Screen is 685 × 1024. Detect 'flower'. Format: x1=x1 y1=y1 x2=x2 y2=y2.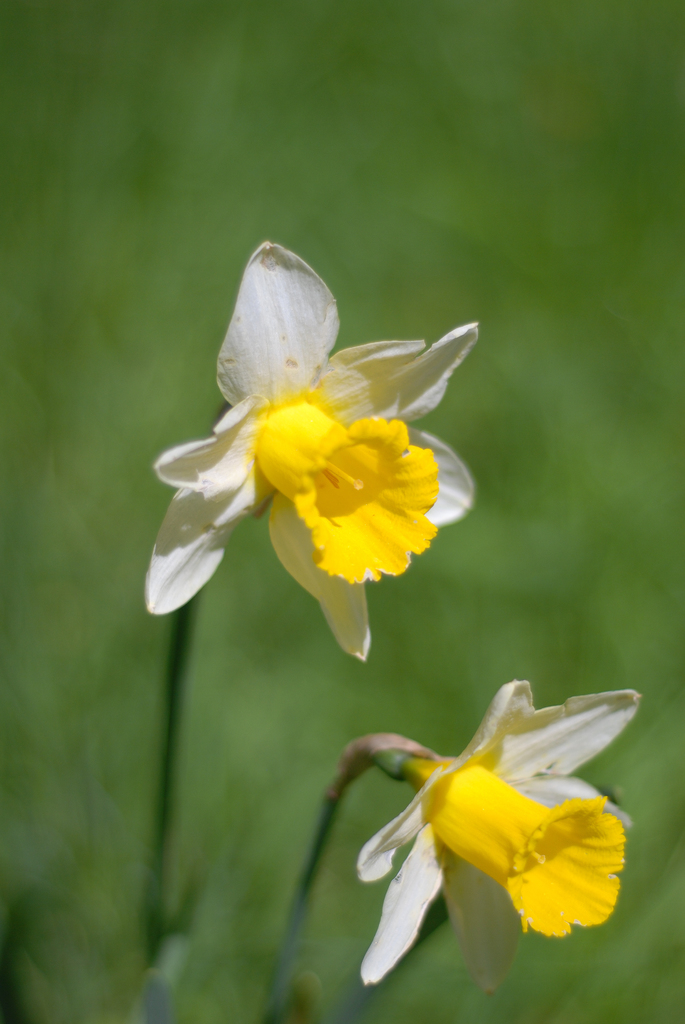
x1=145 y1=239 x2=471 y2=665.
